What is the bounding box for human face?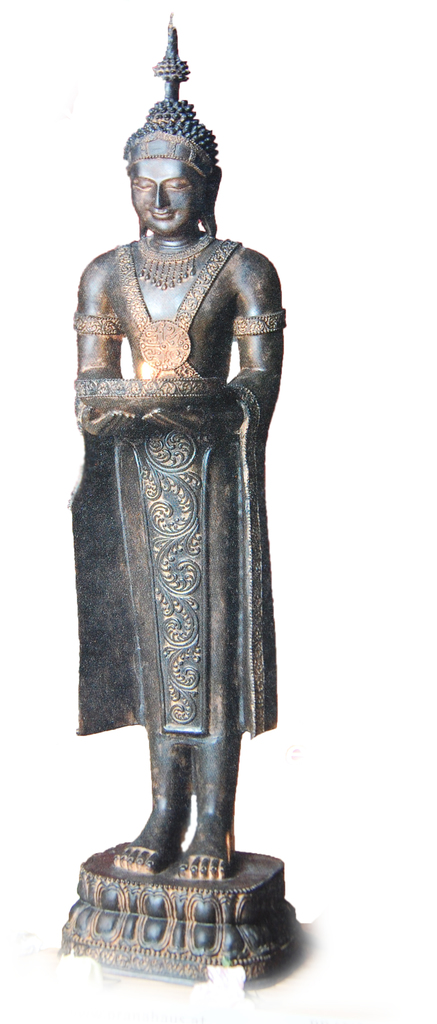
(x1=132, y1=157, x2=202, y2=234).
